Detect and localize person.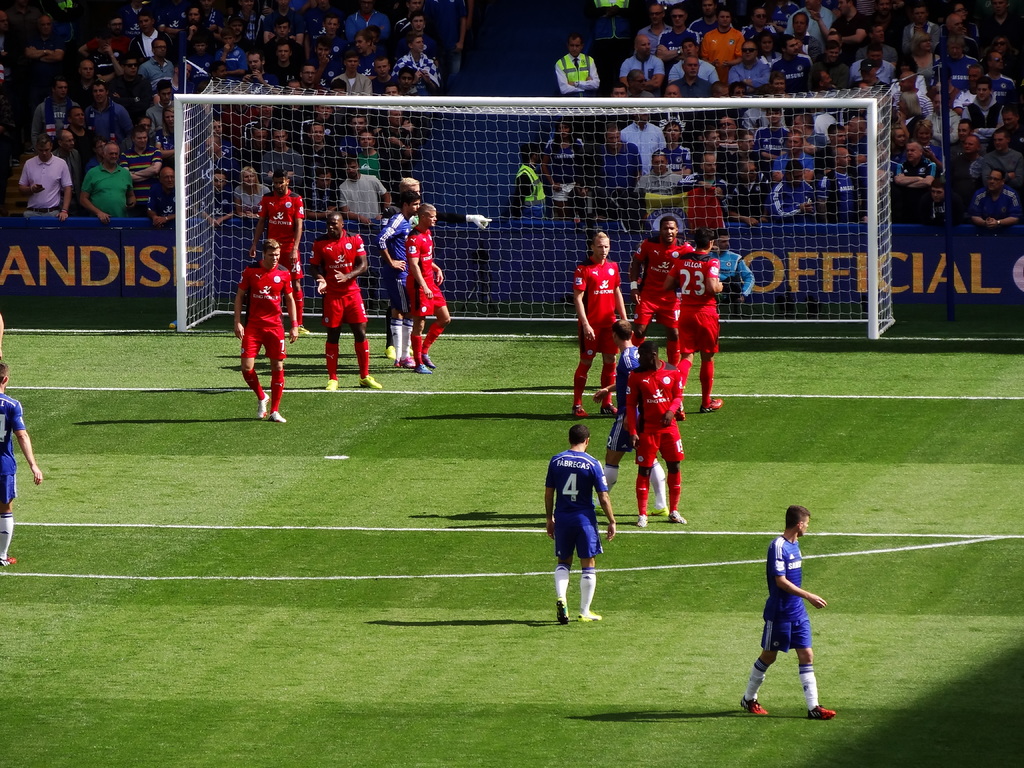
Localized at x1=684, y1=151, x2=733, y2=225.
